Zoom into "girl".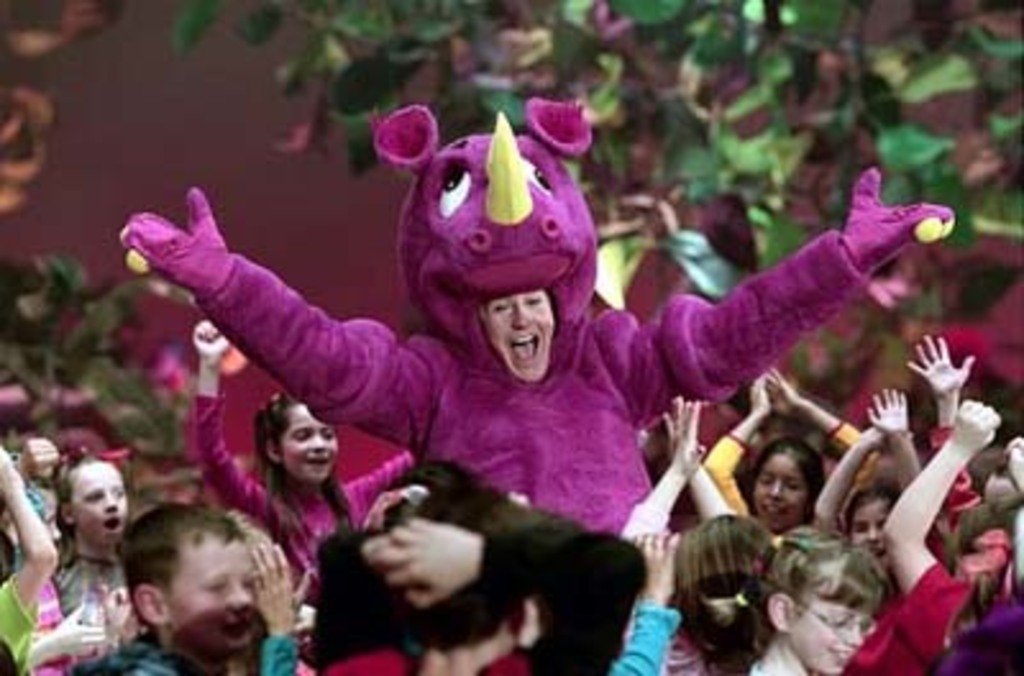
Zoom target: (23, 453, 123, 668).
